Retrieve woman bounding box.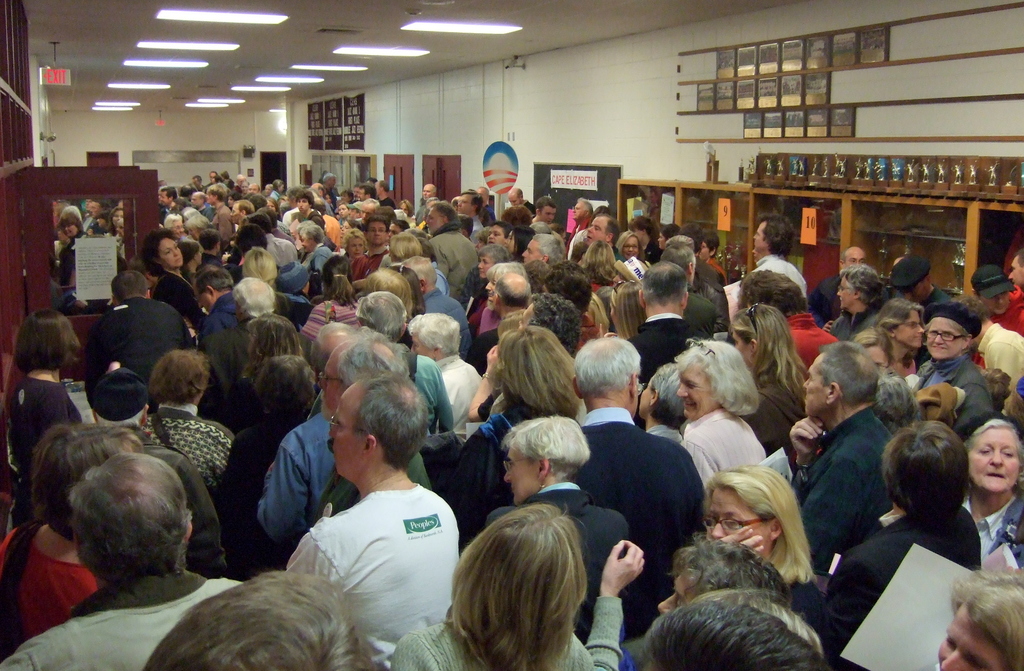
Bounding box: bbox(280, 222, 346, 294).
